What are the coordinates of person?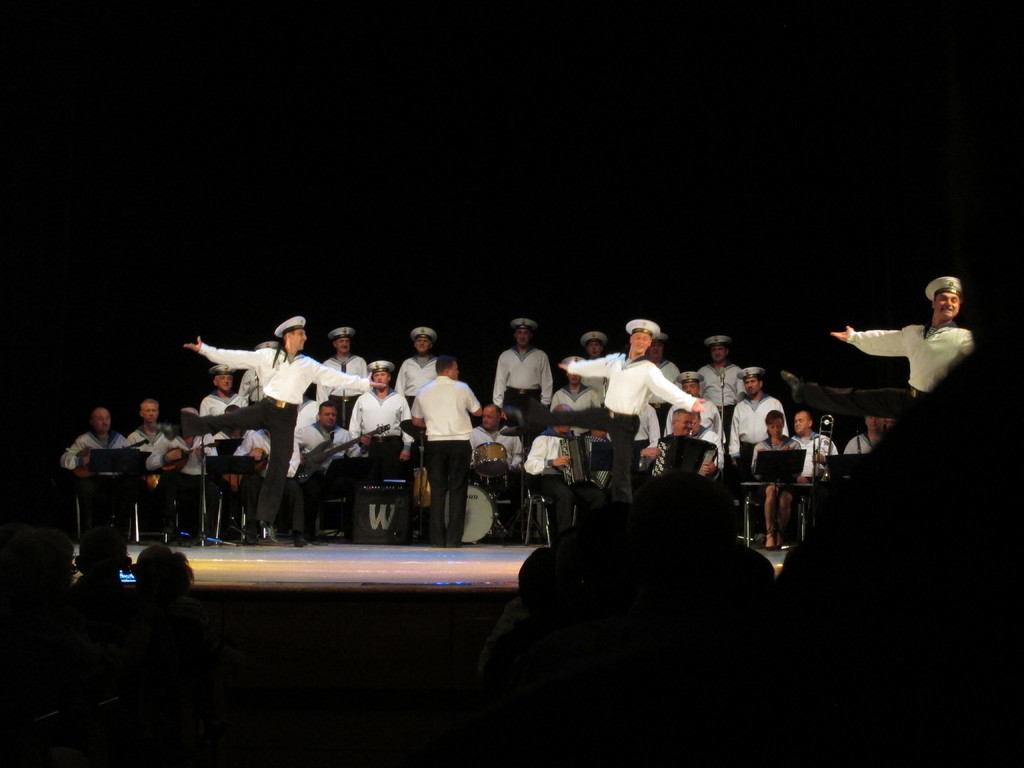
locate(484, 313, 560, 429).
